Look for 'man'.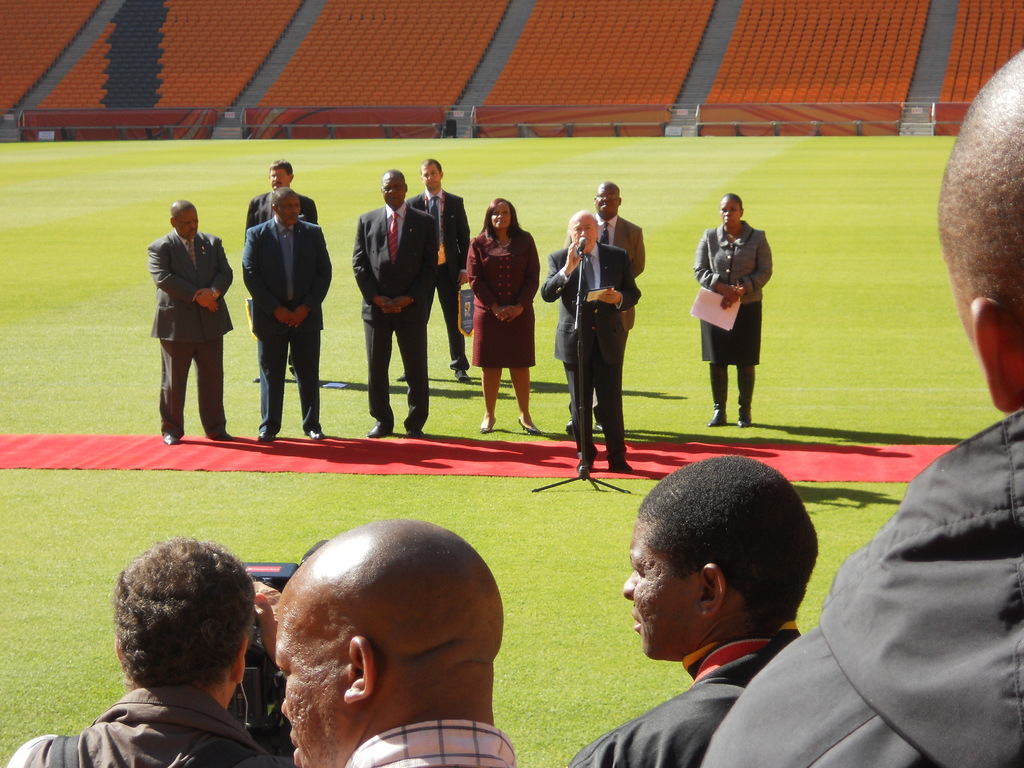
Found: bbox(394, 157, 473, 380).
